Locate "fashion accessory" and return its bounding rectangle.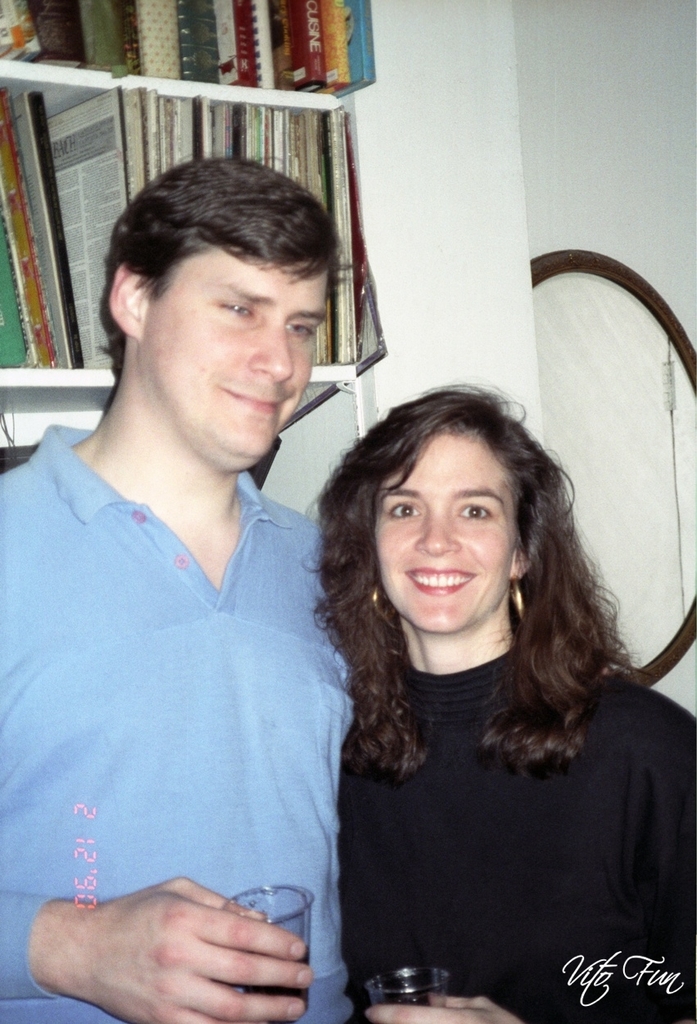
bbox(509, 575, 529, 618).
